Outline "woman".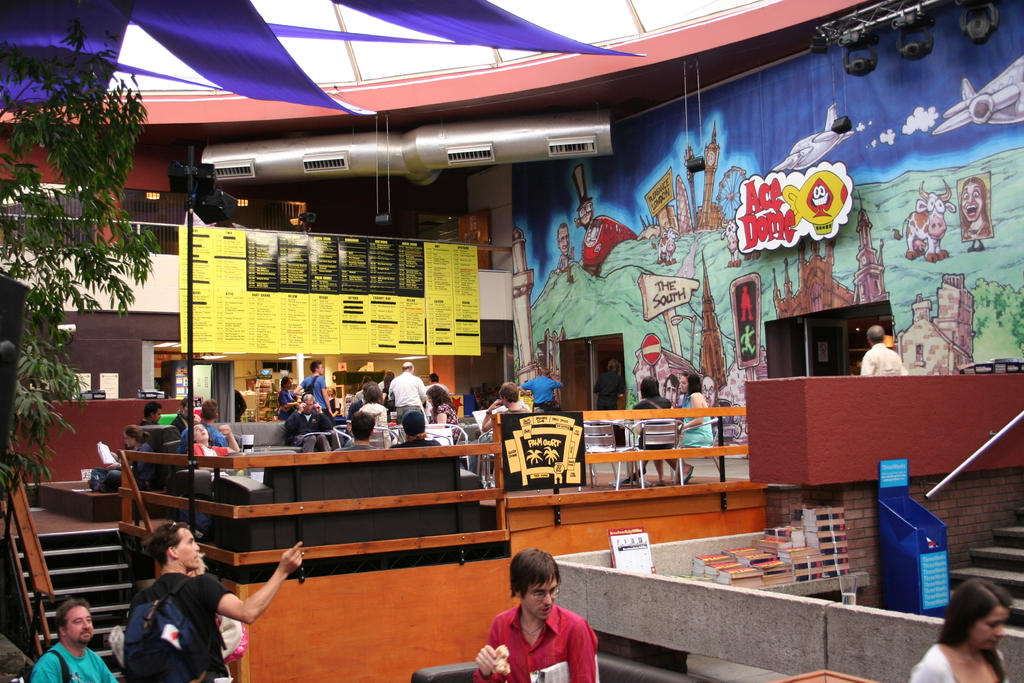
Outline: (674,367,714,480).
